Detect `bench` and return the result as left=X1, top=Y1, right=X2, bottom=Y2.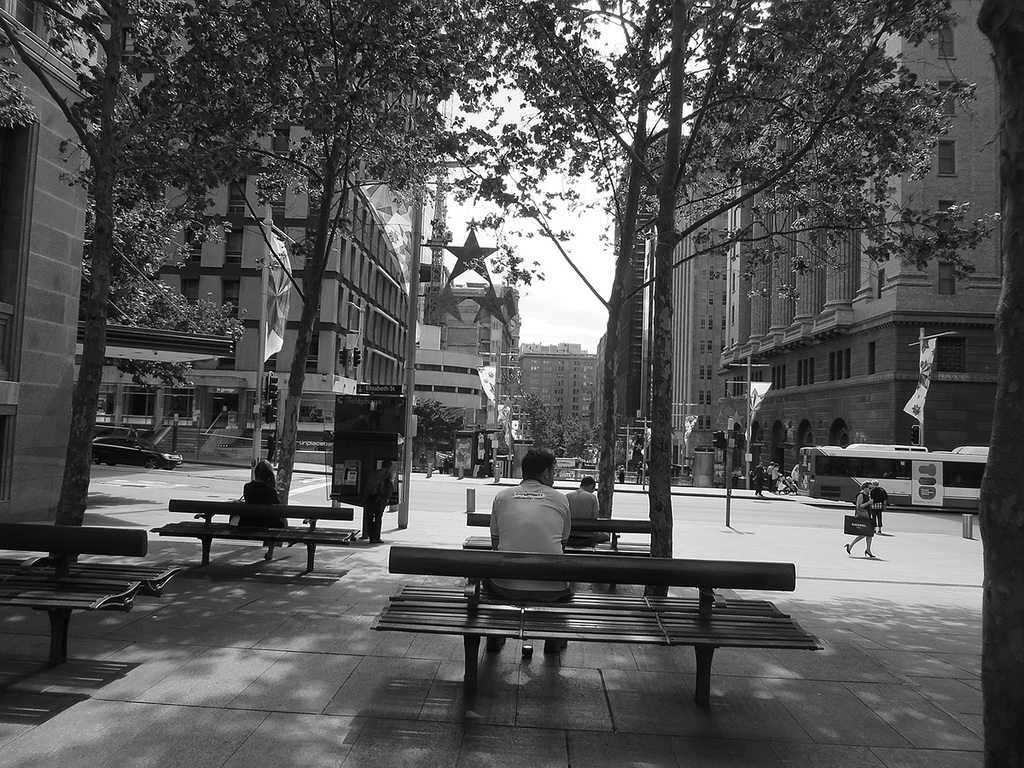
left=150, top=505, right=371, bottom=581.
